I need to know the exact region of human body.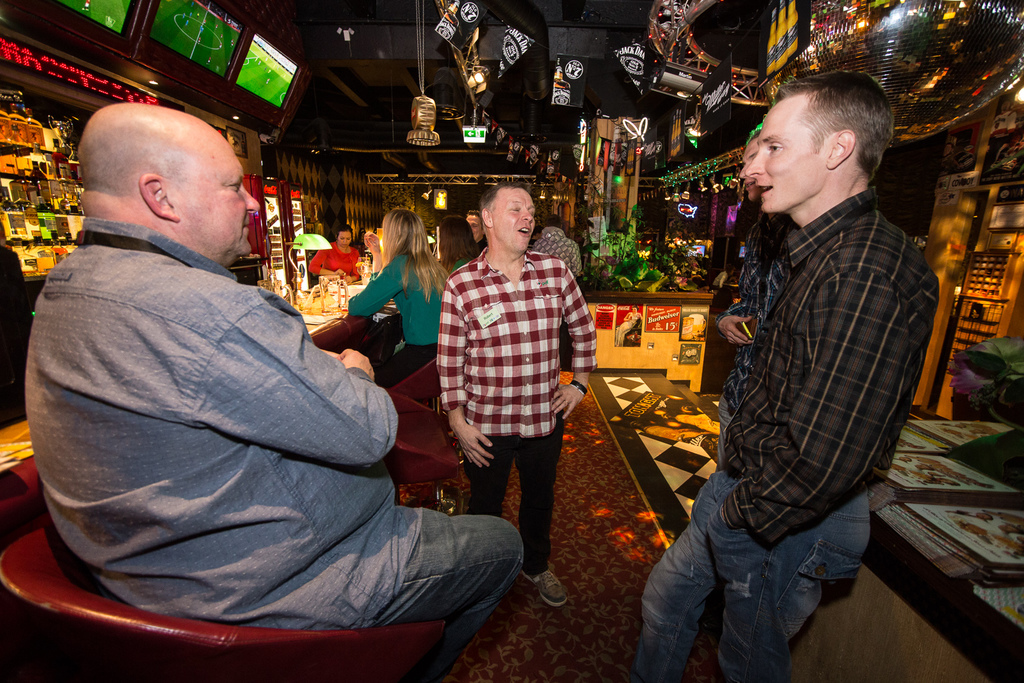
Region: 627/190/936/682.
